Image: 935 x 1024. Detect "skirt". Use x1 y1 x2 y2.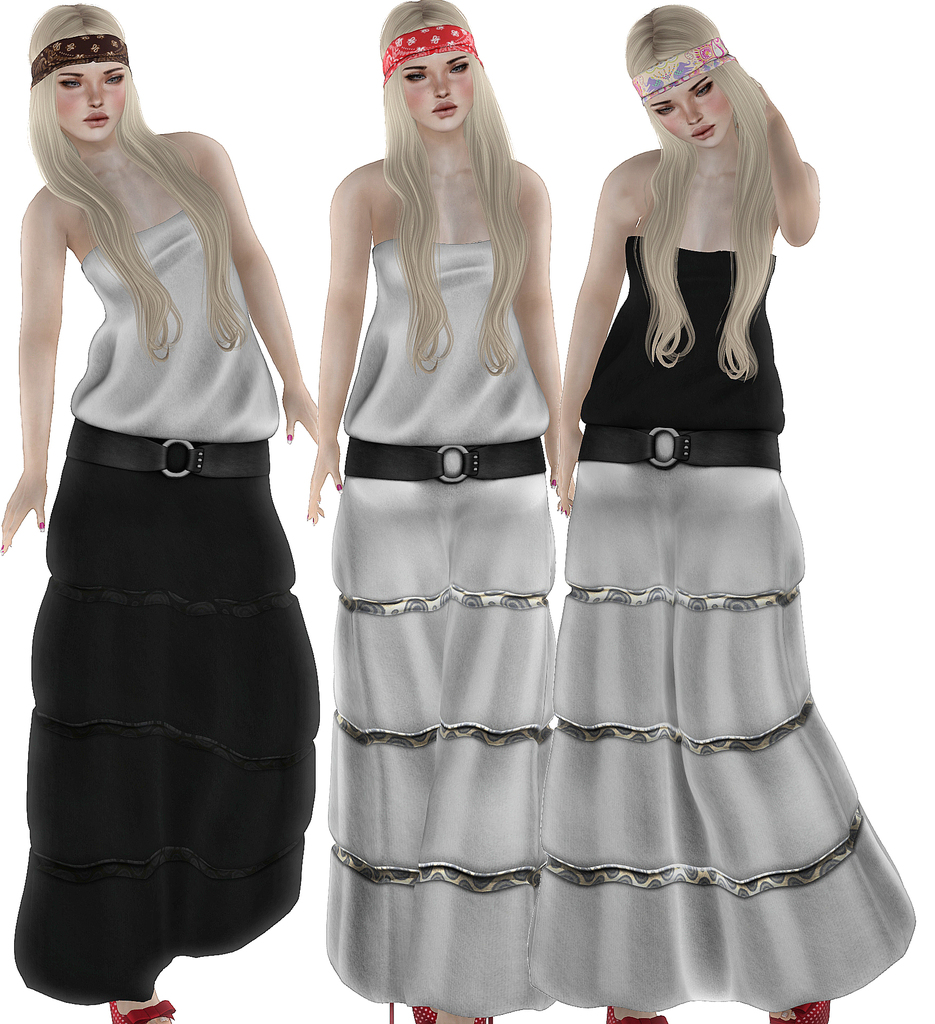
325 435 556 1018.
